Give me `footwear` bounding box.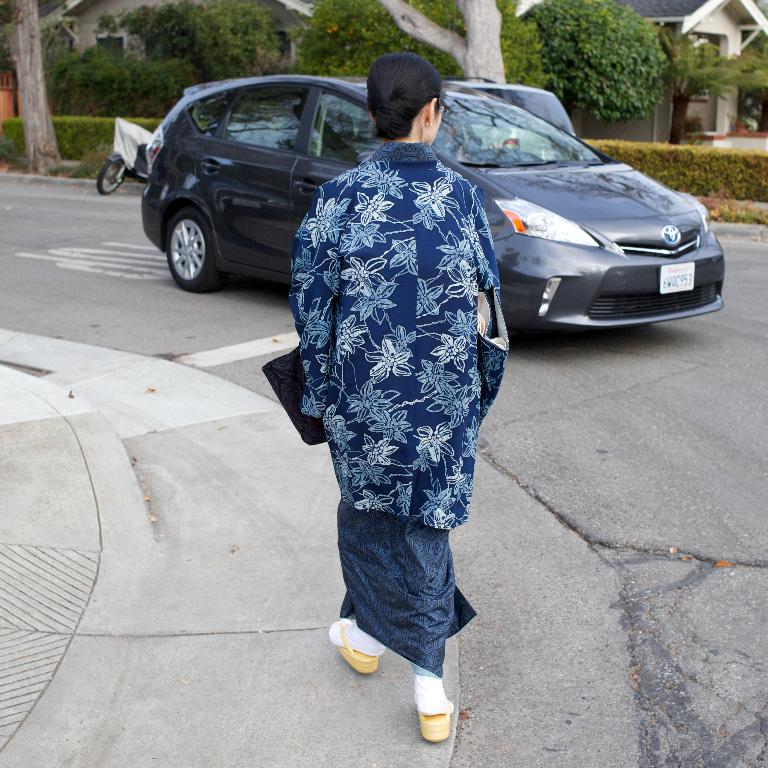
rect(331, 617, 380, 672).
